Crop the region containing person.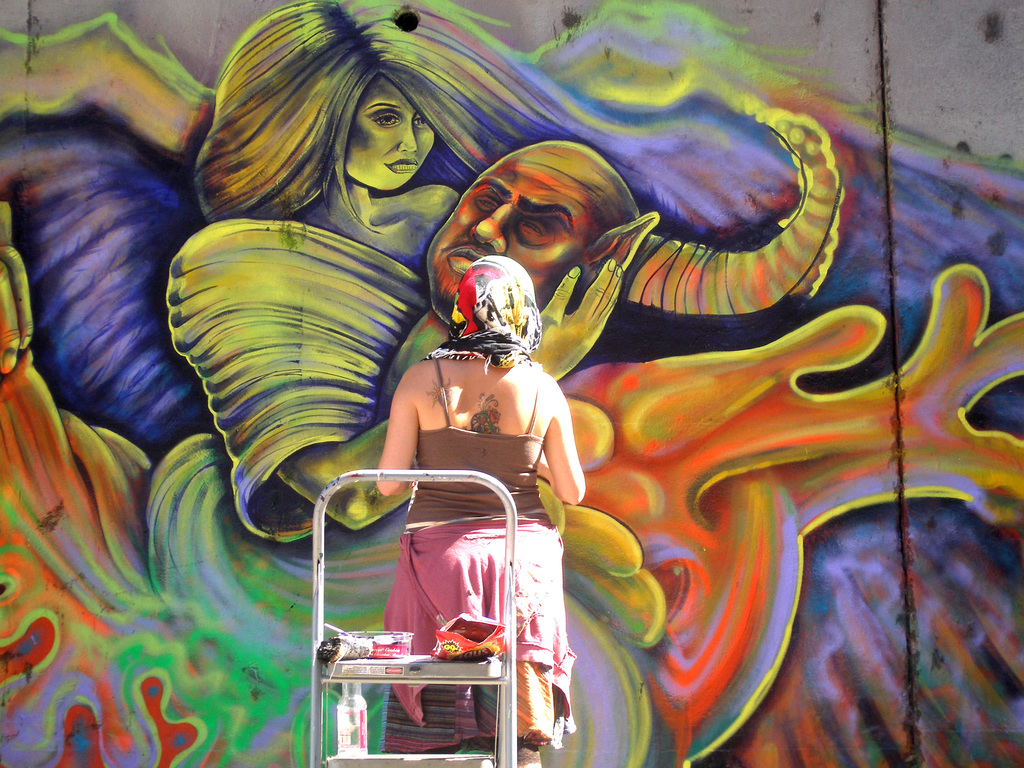
Crop region: 379, 250, 606, 767.
